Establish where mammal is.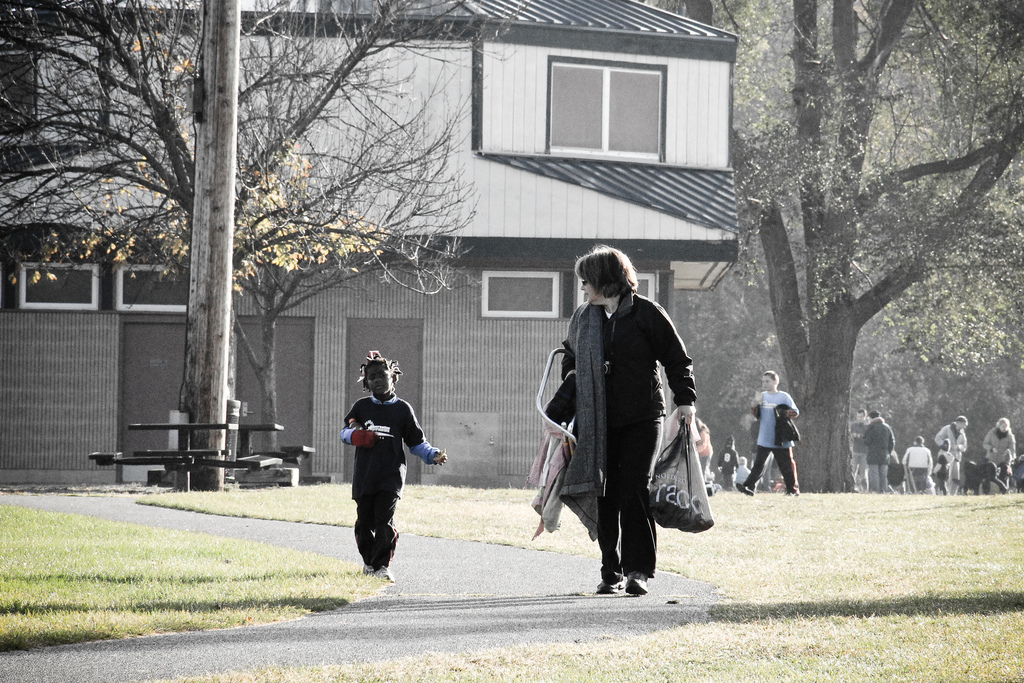
Established at (737, 456, 749, 486).
